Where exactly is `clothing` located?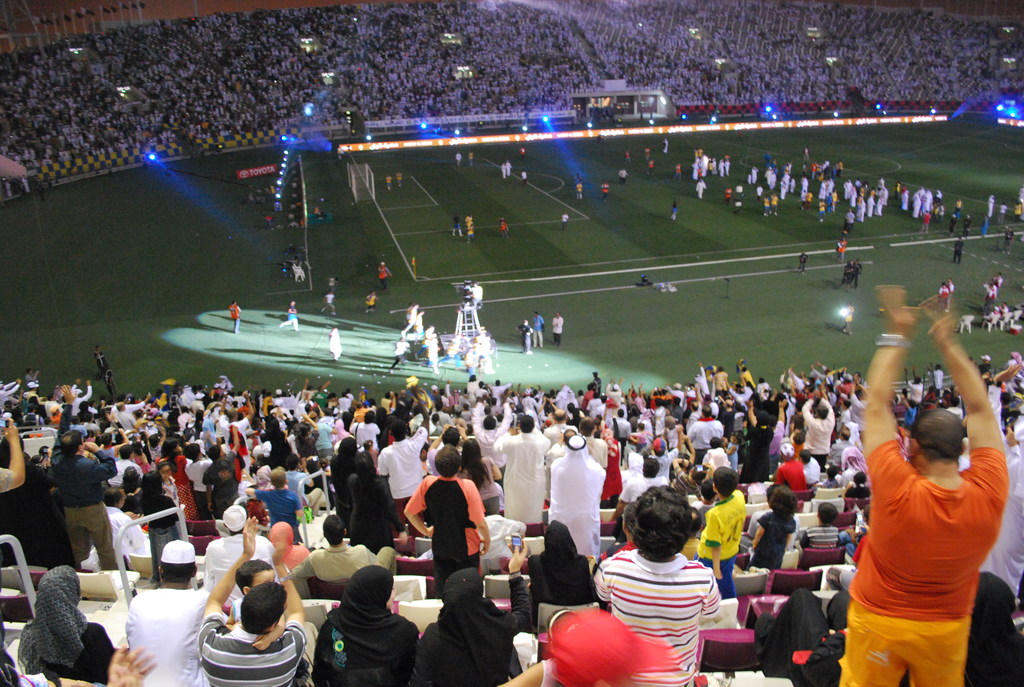
Its bounding box is box=[406, 566, 530, 684].
